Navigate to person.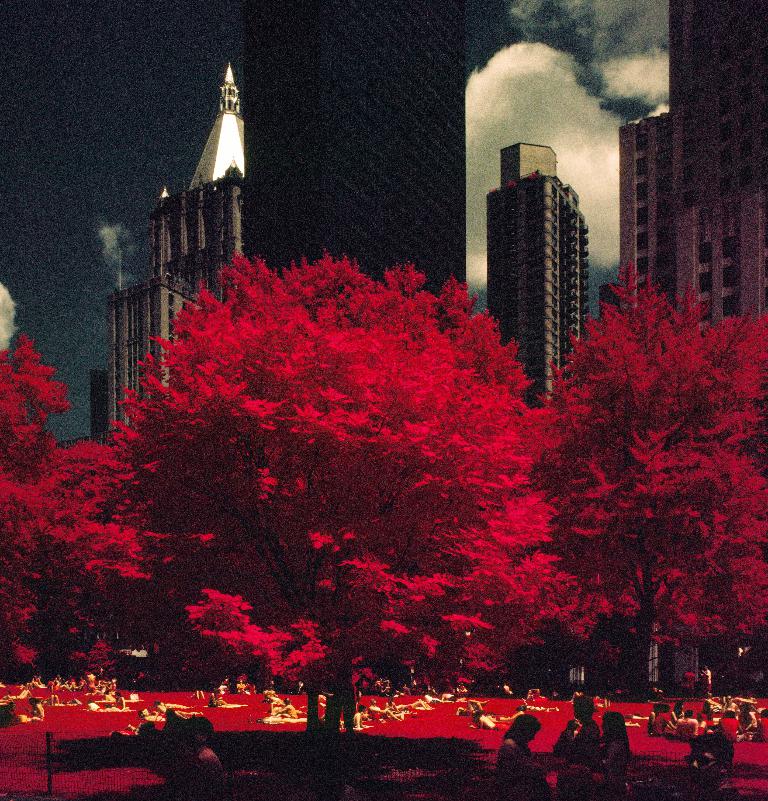
Navigation target: region(455, 695, 489, 718).
